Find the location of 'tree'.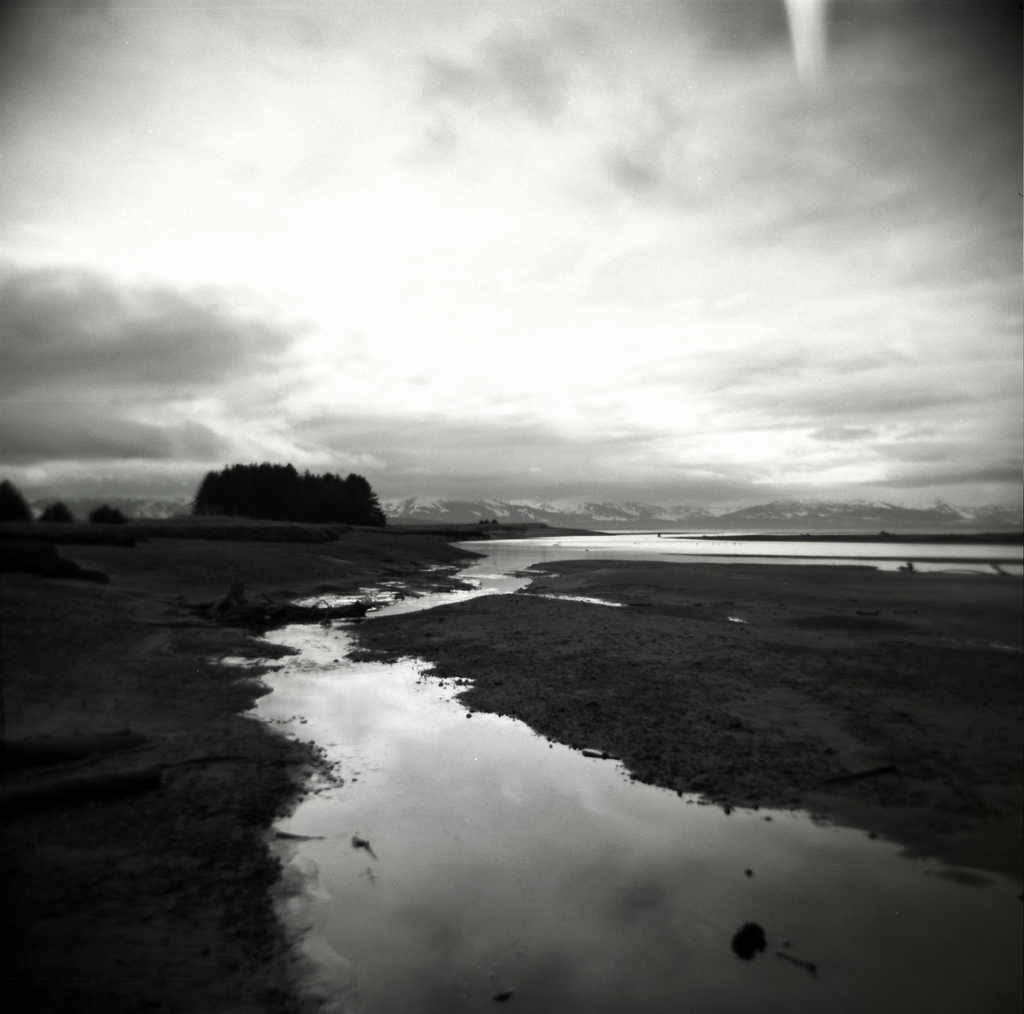
Location: crop(0, 476, 30, 531).
